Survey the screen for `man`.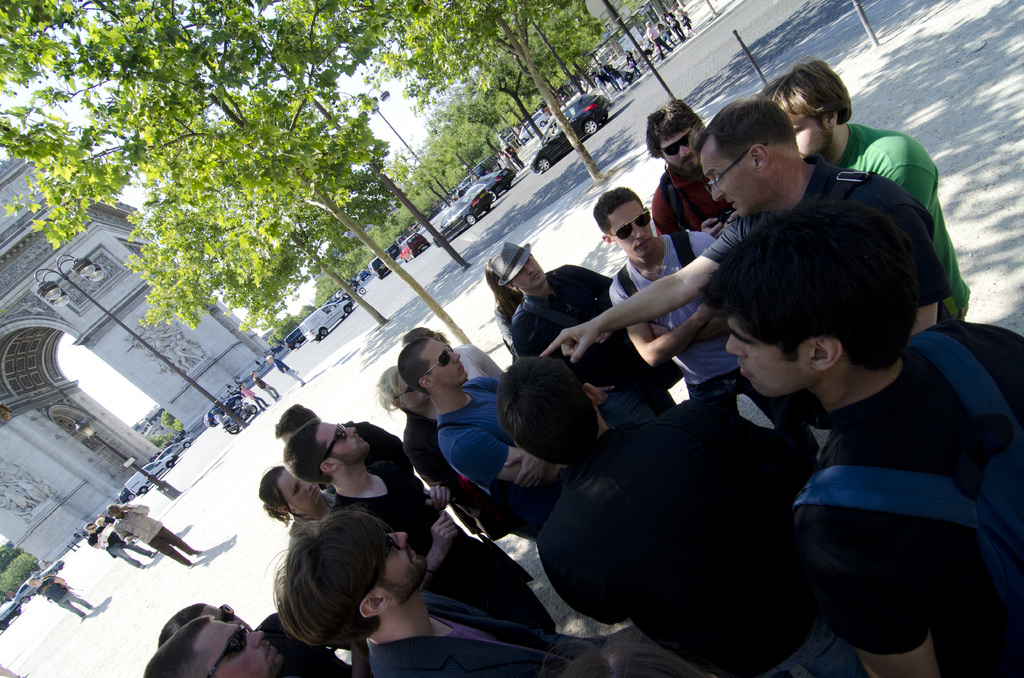
Survey found: 725/199/1014/677.
